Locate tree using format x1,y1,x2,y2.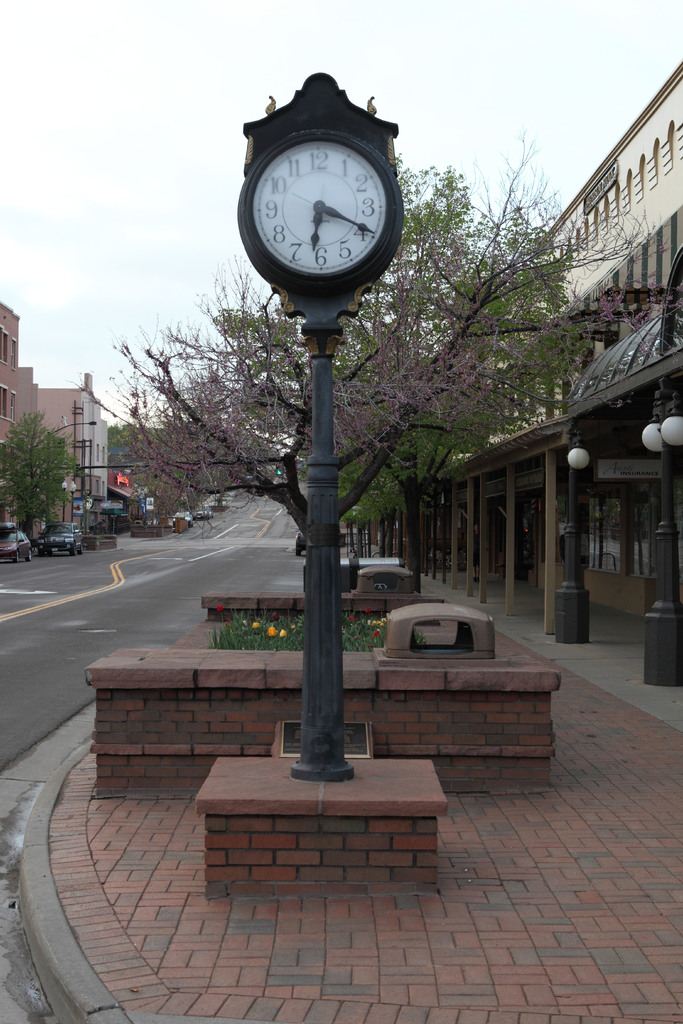
85,135,646,588.
